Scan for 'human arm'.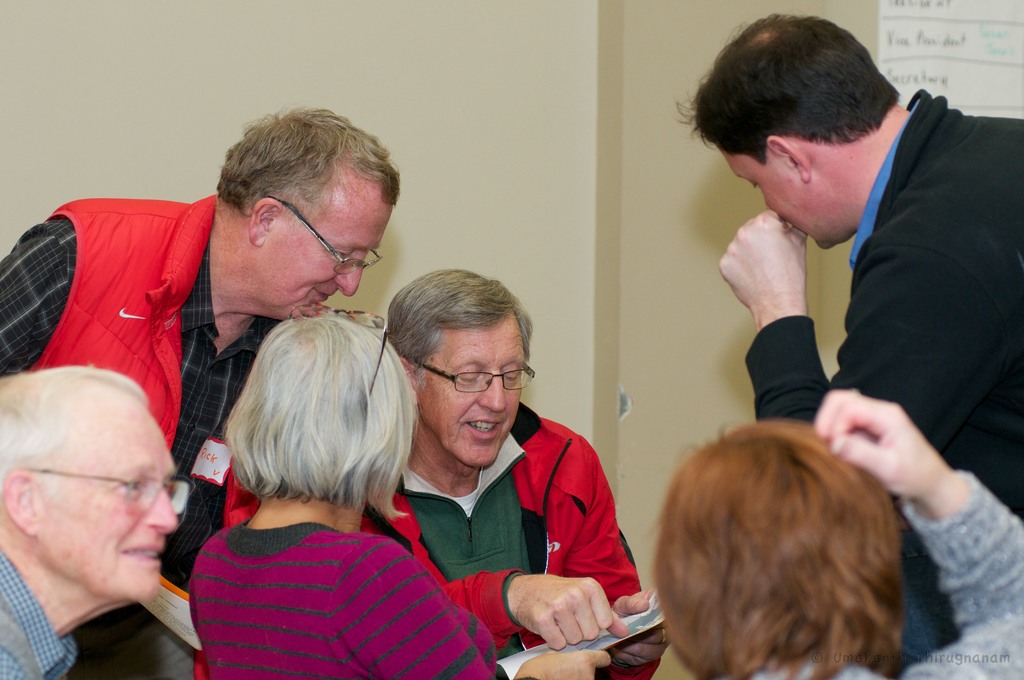
Scan result: bbox=[857, 388, 1009, 625].
